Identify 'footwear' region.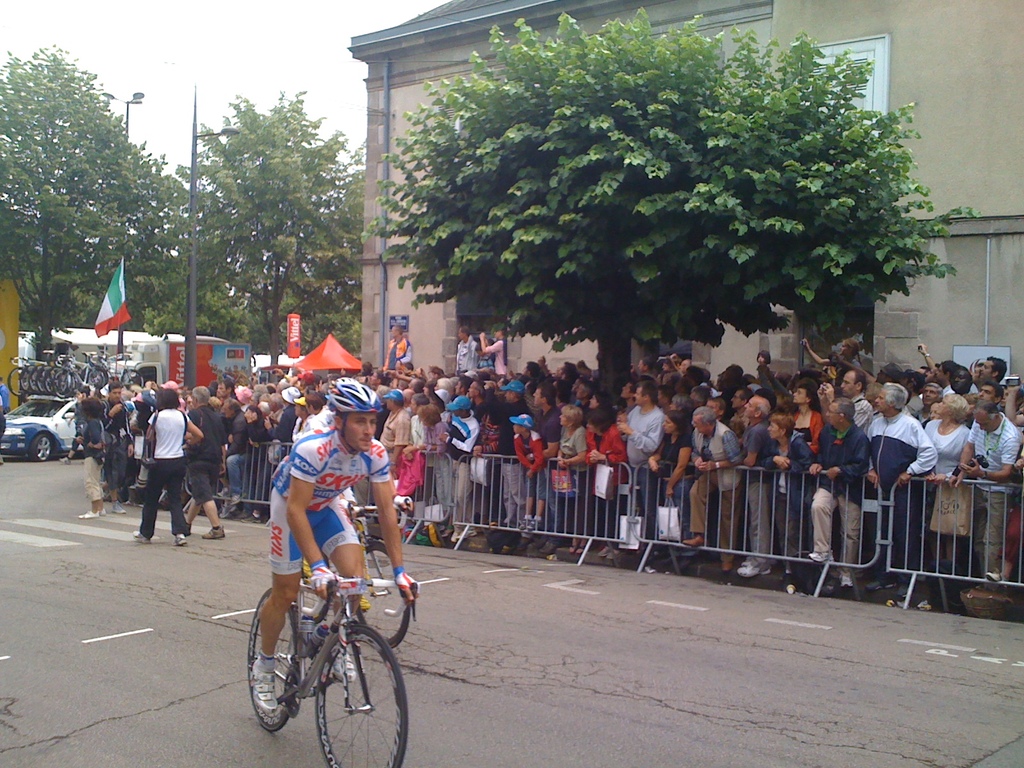
Region: detection(175, 532, 186, 545).
